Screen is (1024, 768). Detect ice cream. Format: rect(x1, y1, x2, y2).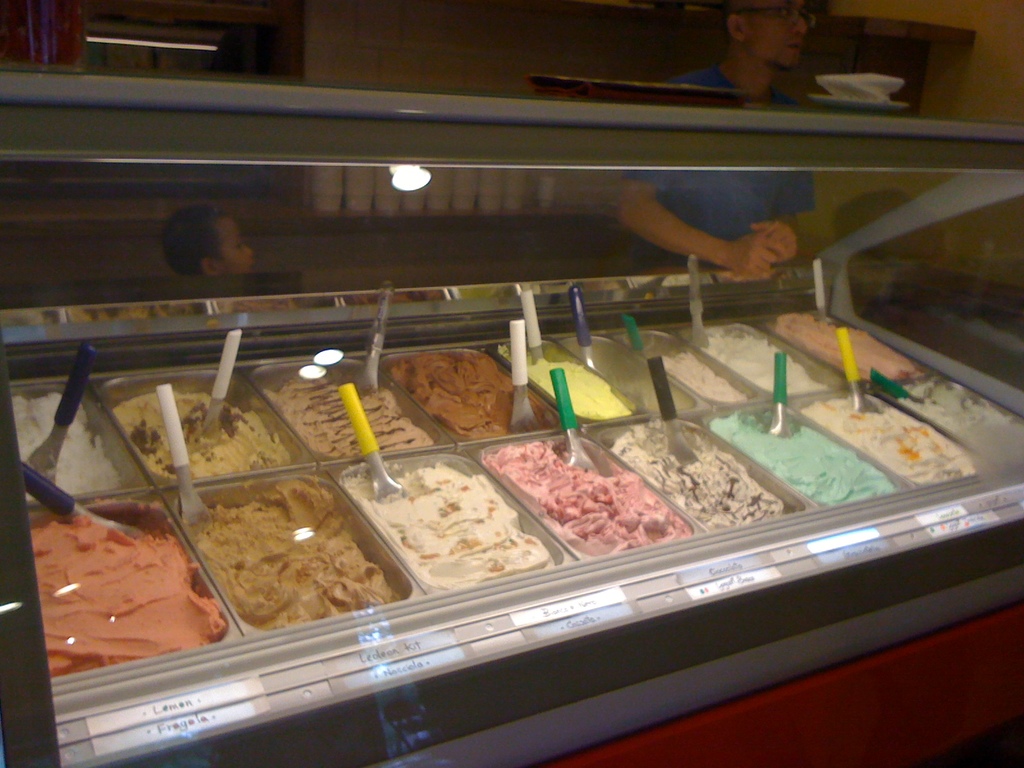
rect(608, 425, 790, 529).
